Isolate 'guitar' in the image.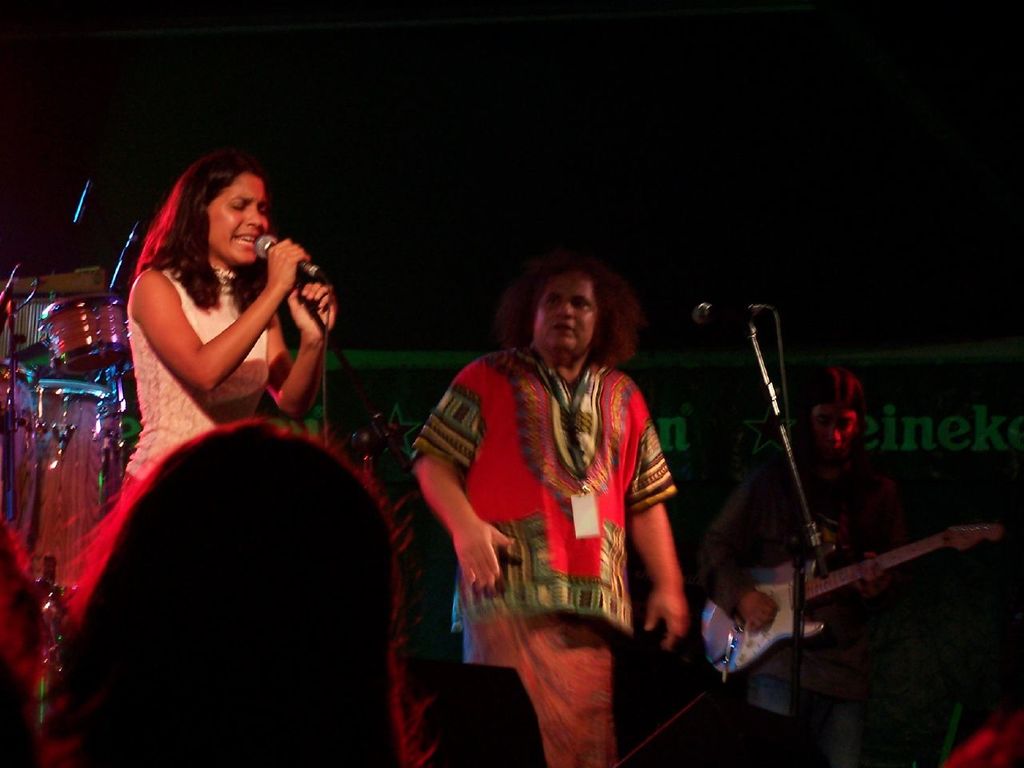
Isolated region: x1=703 y1=520 x2=1009 y2=682.
